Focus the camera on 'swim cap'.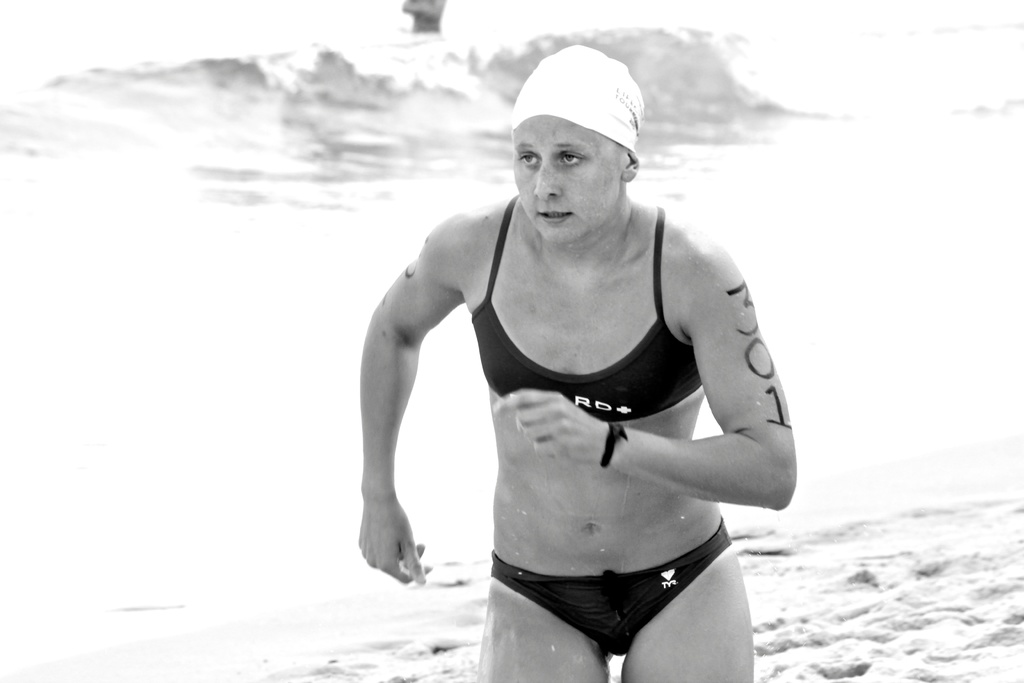
Focus region: {"x1": 512, "y1": 42, "x2": 641, "y2": 152}.
